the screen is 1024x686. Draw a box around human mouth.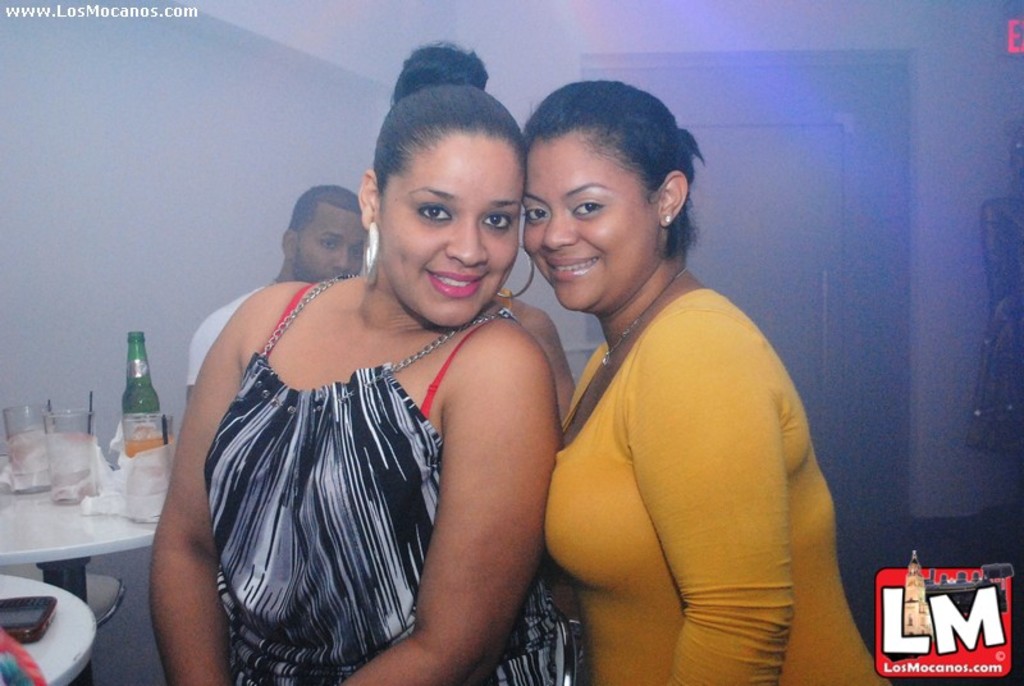
548 257 600 278.
